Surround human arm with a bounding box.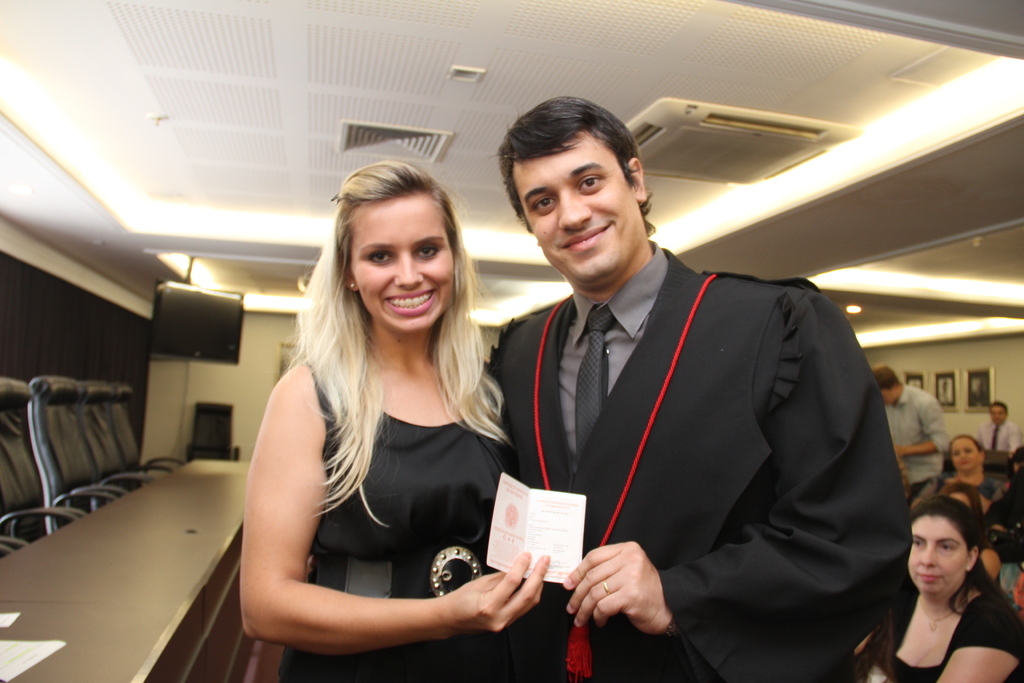
locate(935, 599, 1023, 682).
